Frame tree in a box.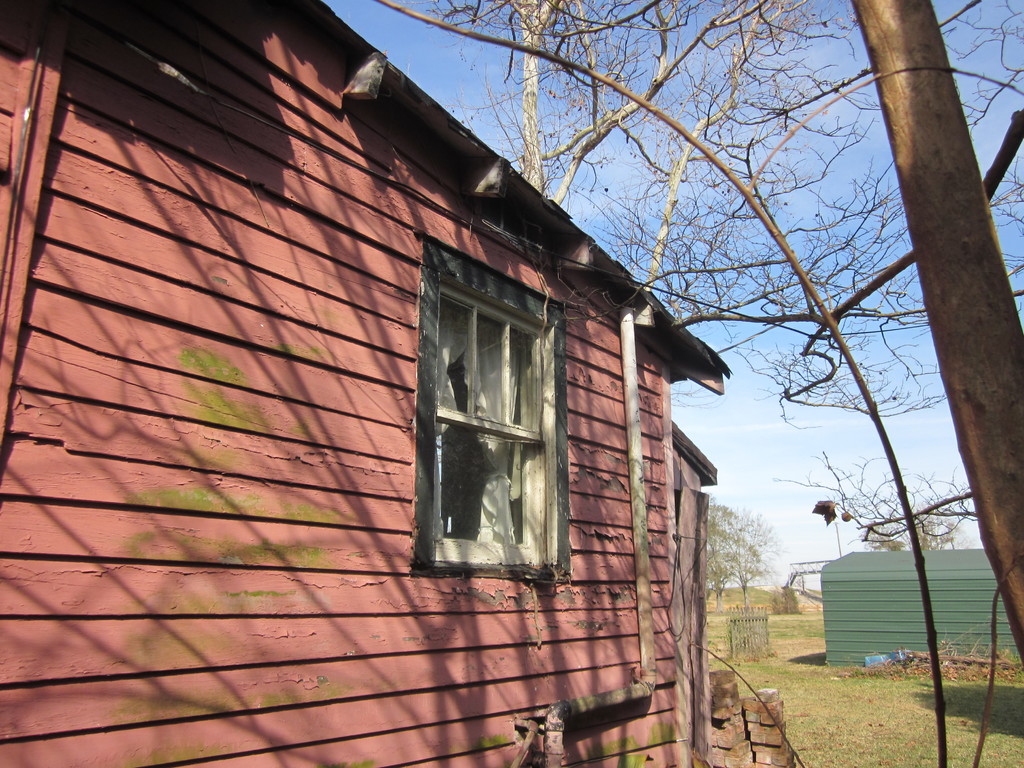
left=729, top=502, right=786, bottom=600.
